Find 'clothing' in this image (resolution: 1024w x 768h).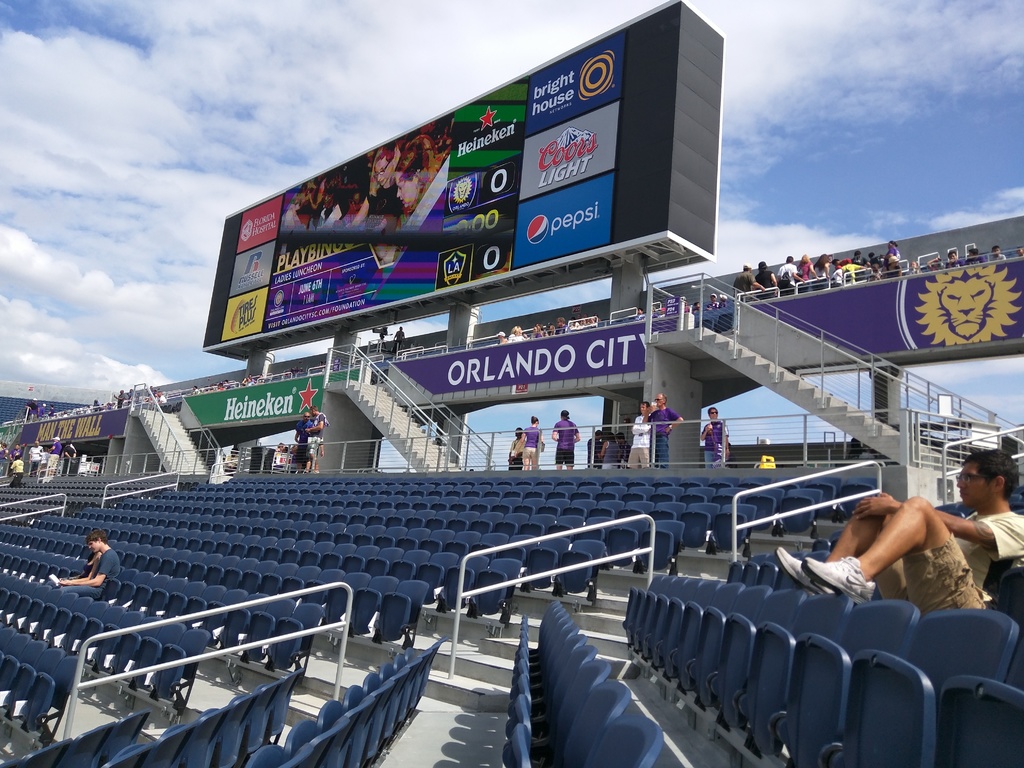
rect(391, 330, 408, 351).
